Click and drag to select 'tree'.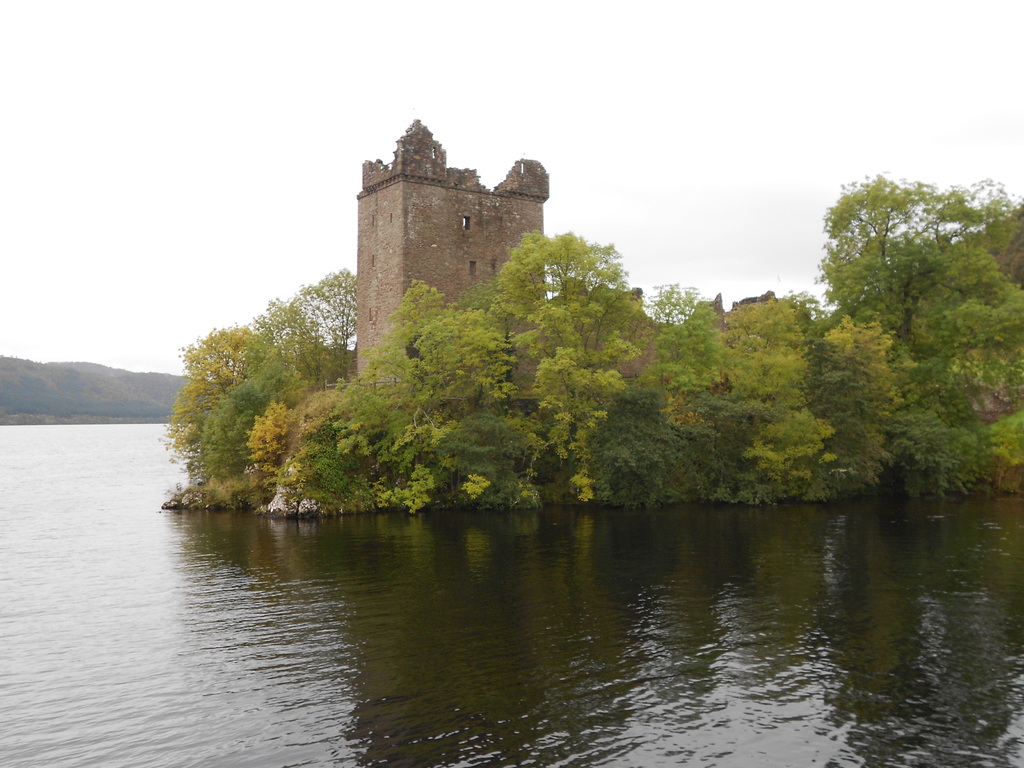
Selection: 812/168/1023/406.
